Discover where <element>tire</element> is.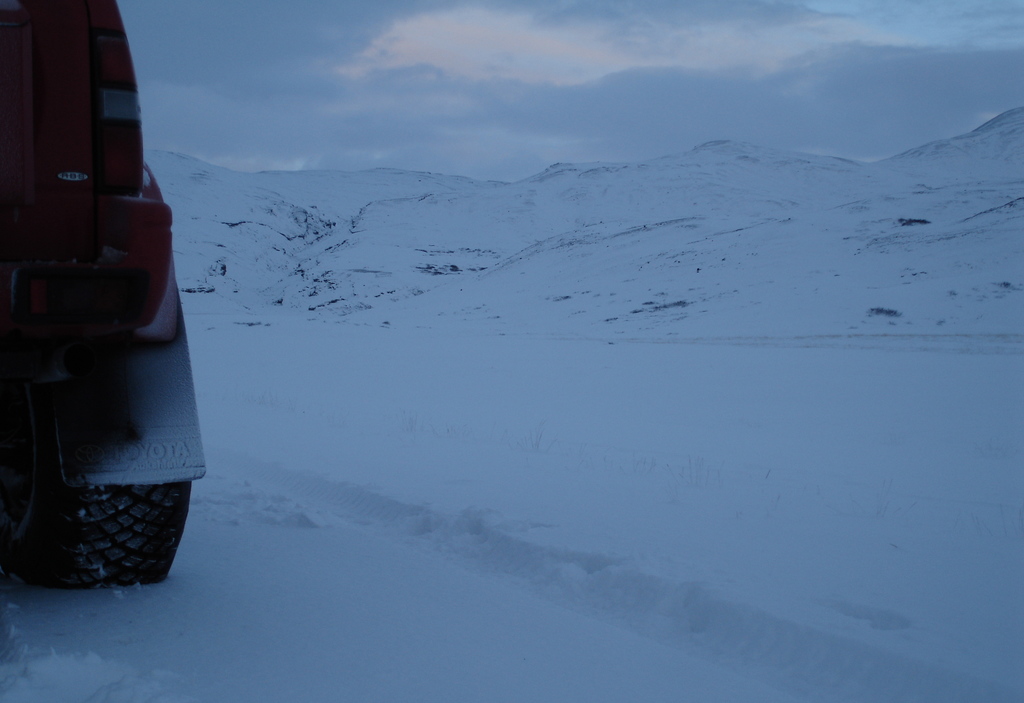
Discovered at 0/484/183/580.
